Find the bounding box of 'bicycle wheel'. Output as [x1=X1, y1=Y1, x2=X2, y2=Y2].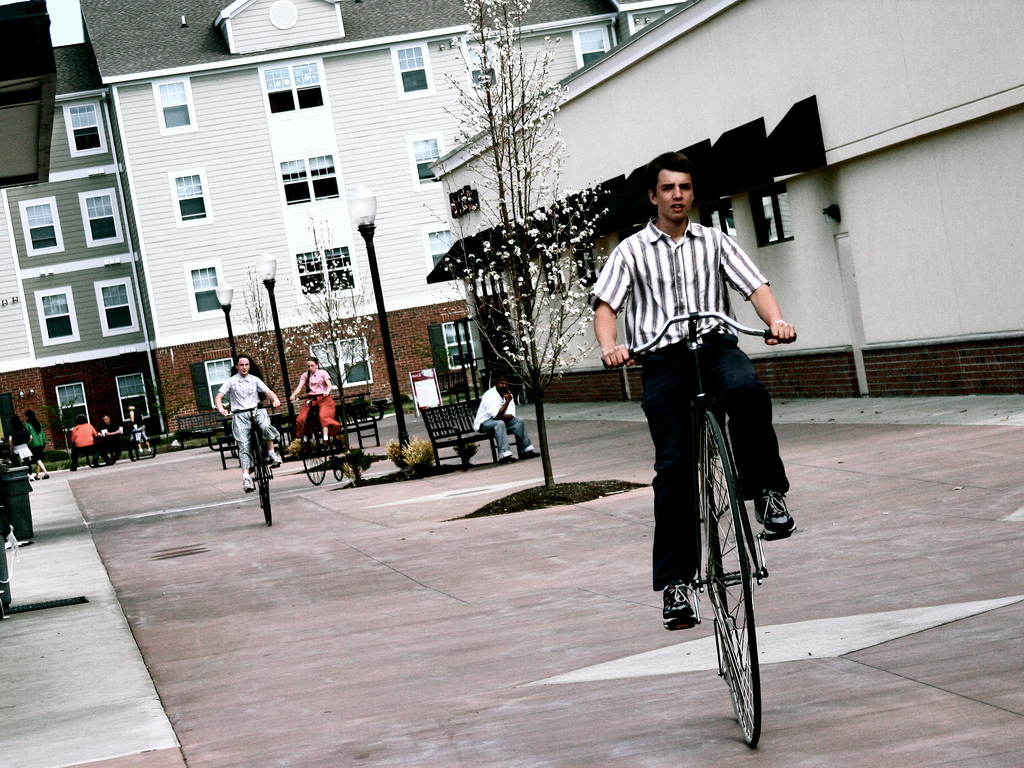
[x1=297, y1=413, x2=330, y2=488].
